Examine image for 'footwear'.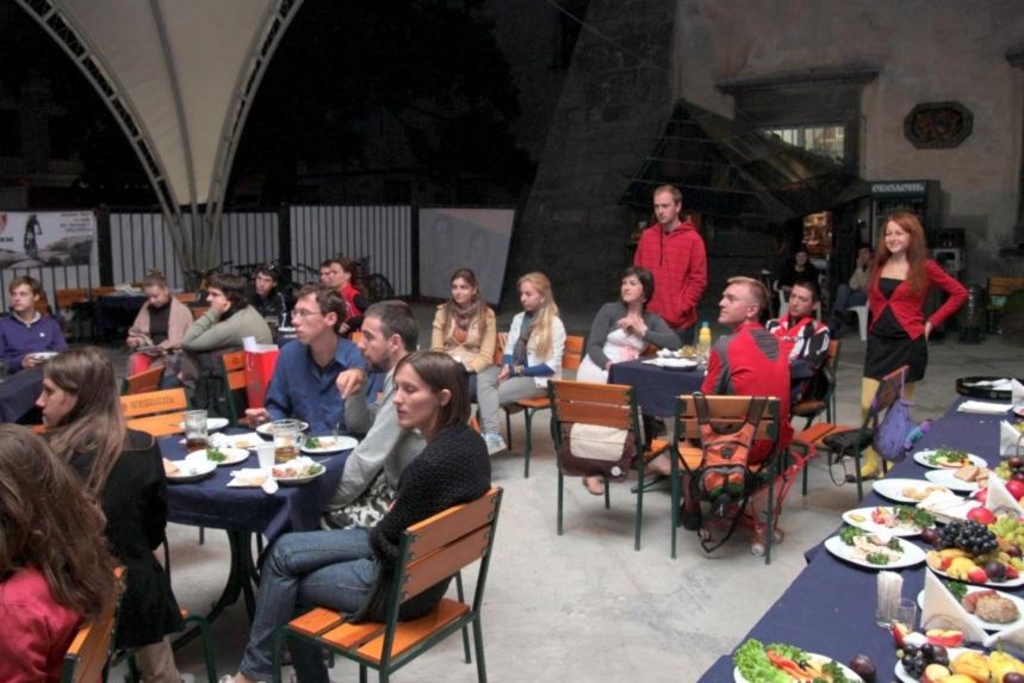
Examination result: x1=478, y1=431, x2=508, y2=458.
